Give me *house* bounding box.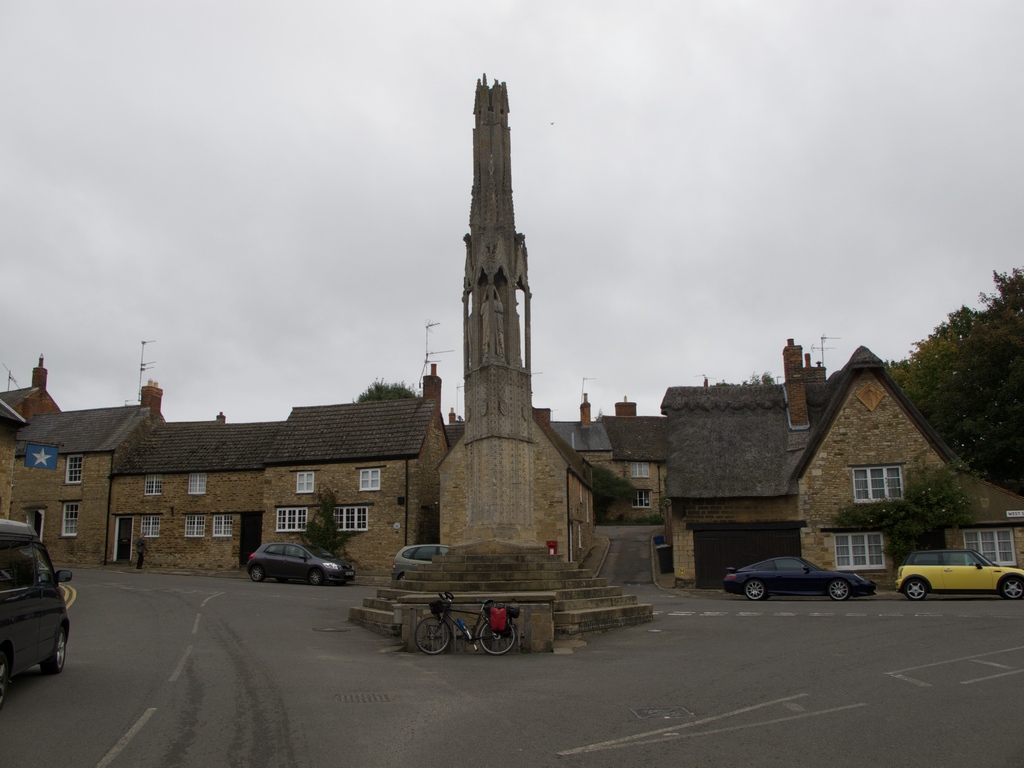
(x1=529, y1=395, x2=624, y2=520).
